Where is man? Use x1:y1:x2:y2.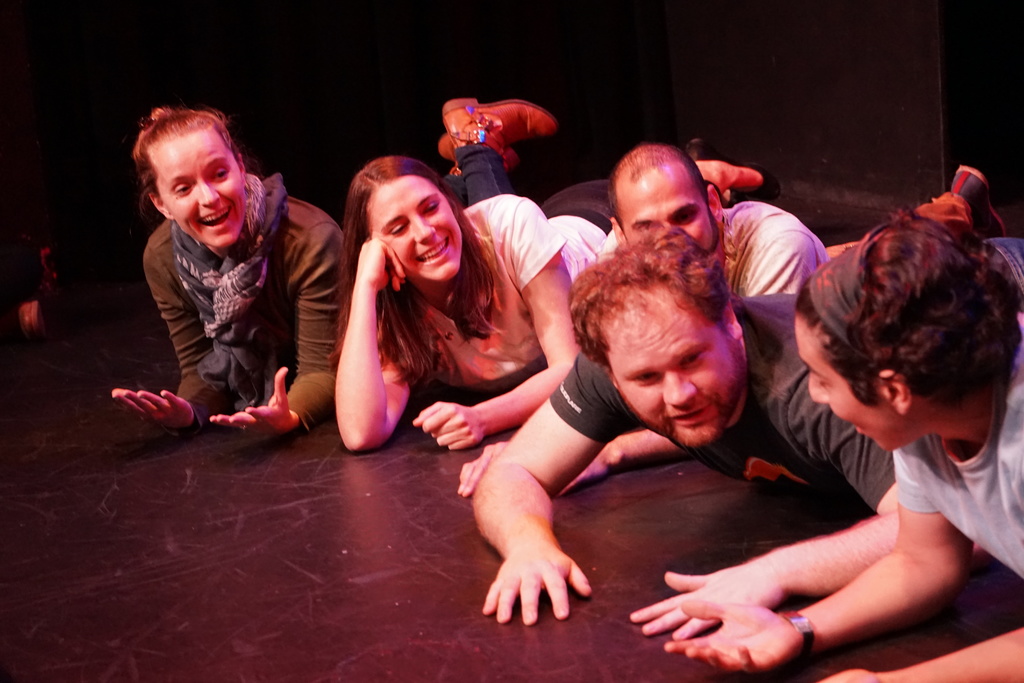
471:220:1023:625.
